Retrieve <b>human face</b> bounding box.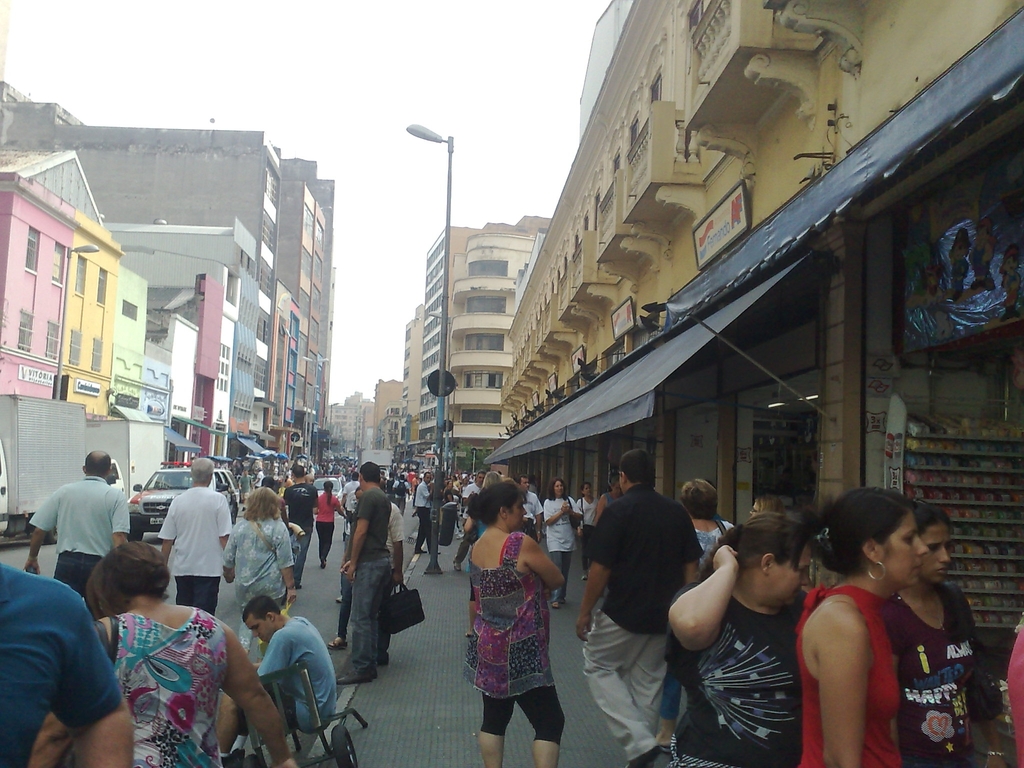
Bounding box: [x1=888, y1=516, x2=931, y2=586].
